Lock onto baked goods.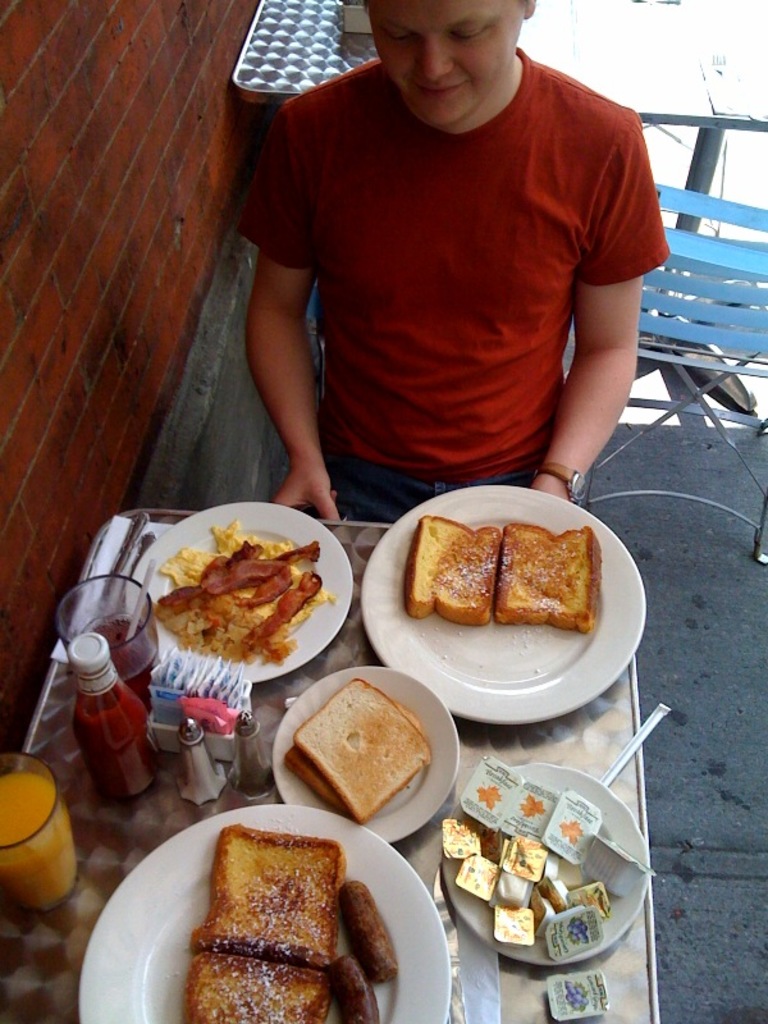
Locked: [x1=502, y1=524, x2=596, y2=630].
